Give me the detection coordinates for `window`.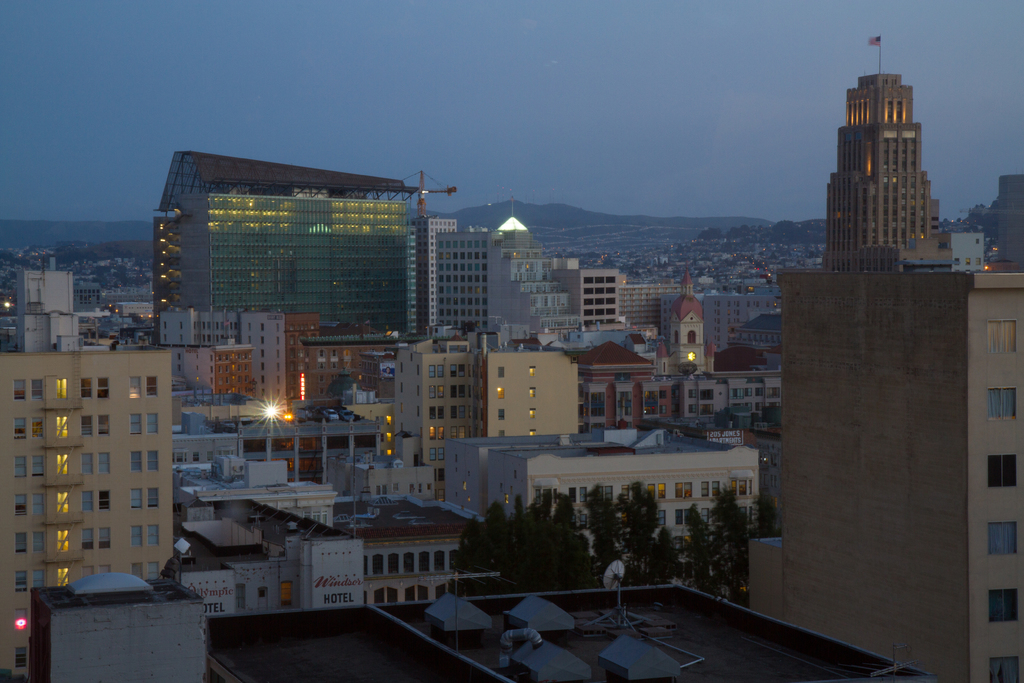
[496, 386, 506, 400].
